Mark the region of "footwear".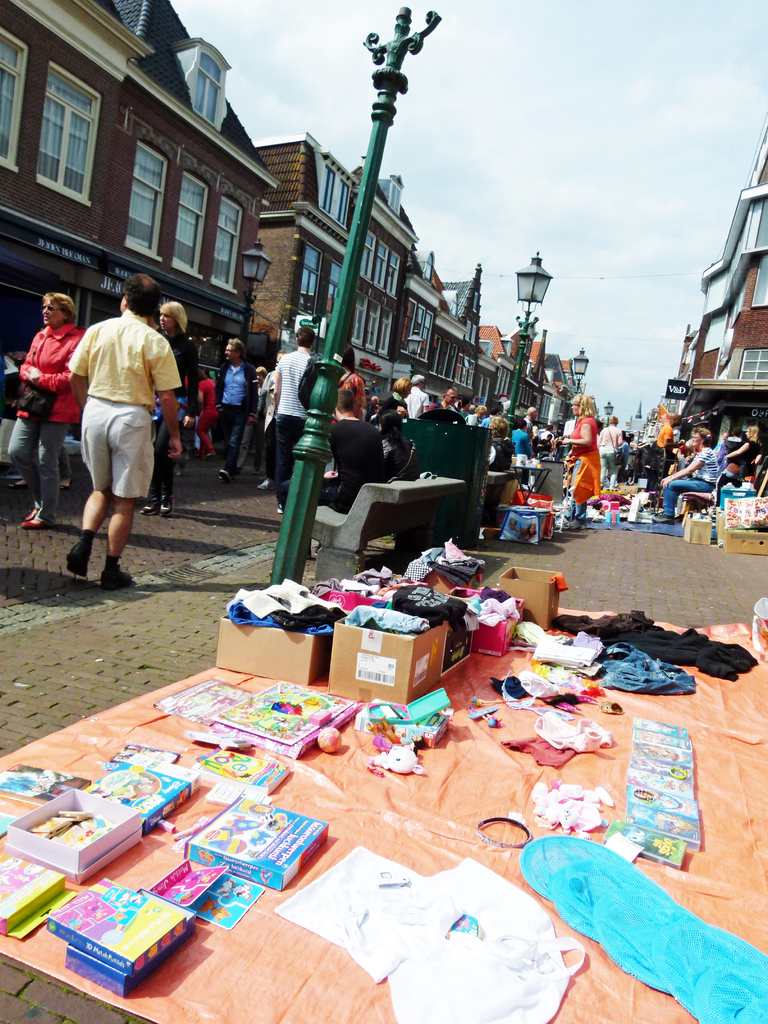
Region: [271,502,291,518].
